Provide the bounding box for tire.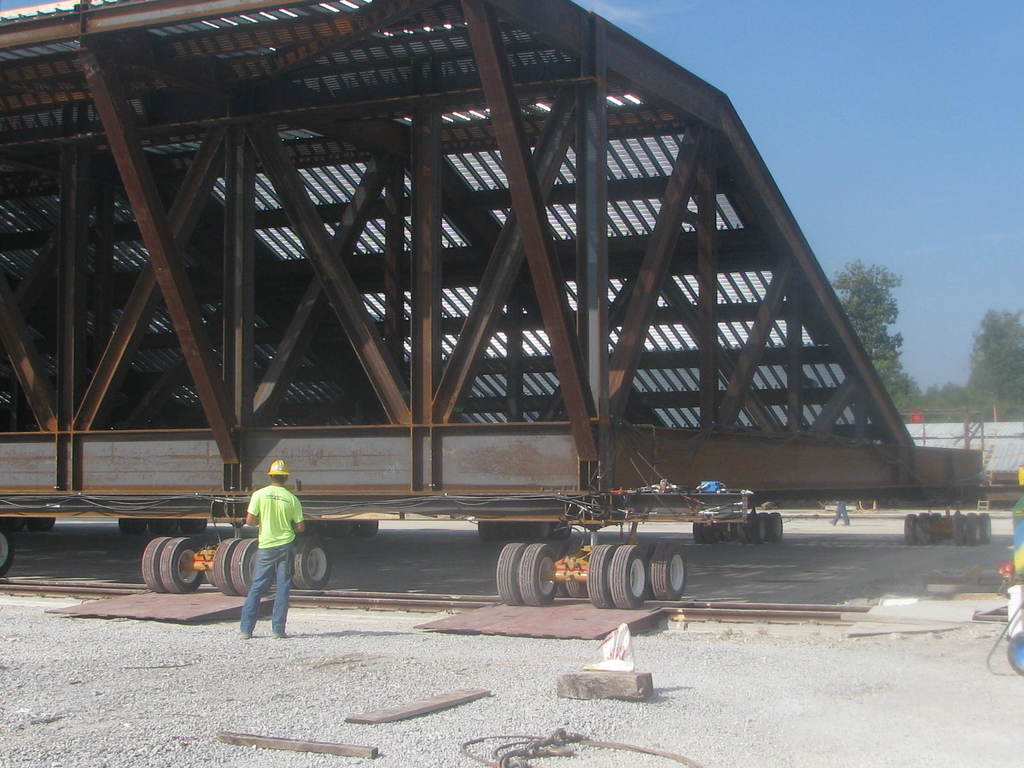
x1=350, y1=515, x2=378, y2=538.
